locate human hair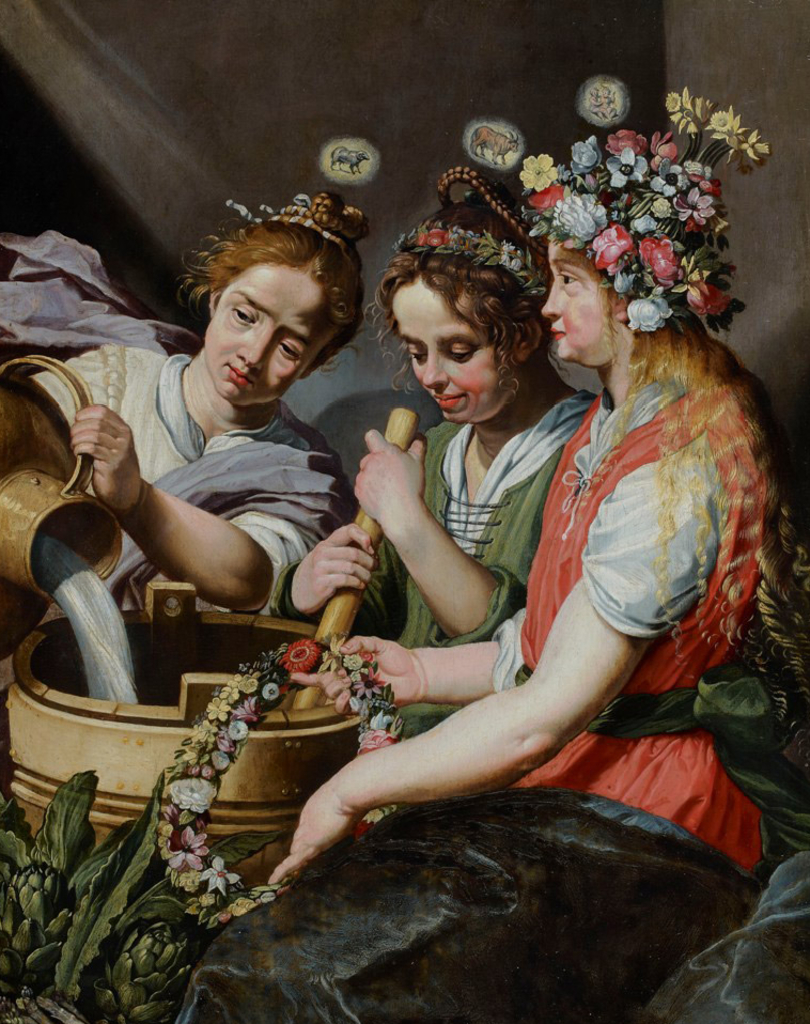
x1=159 y1=205 x2=354 y2=398
